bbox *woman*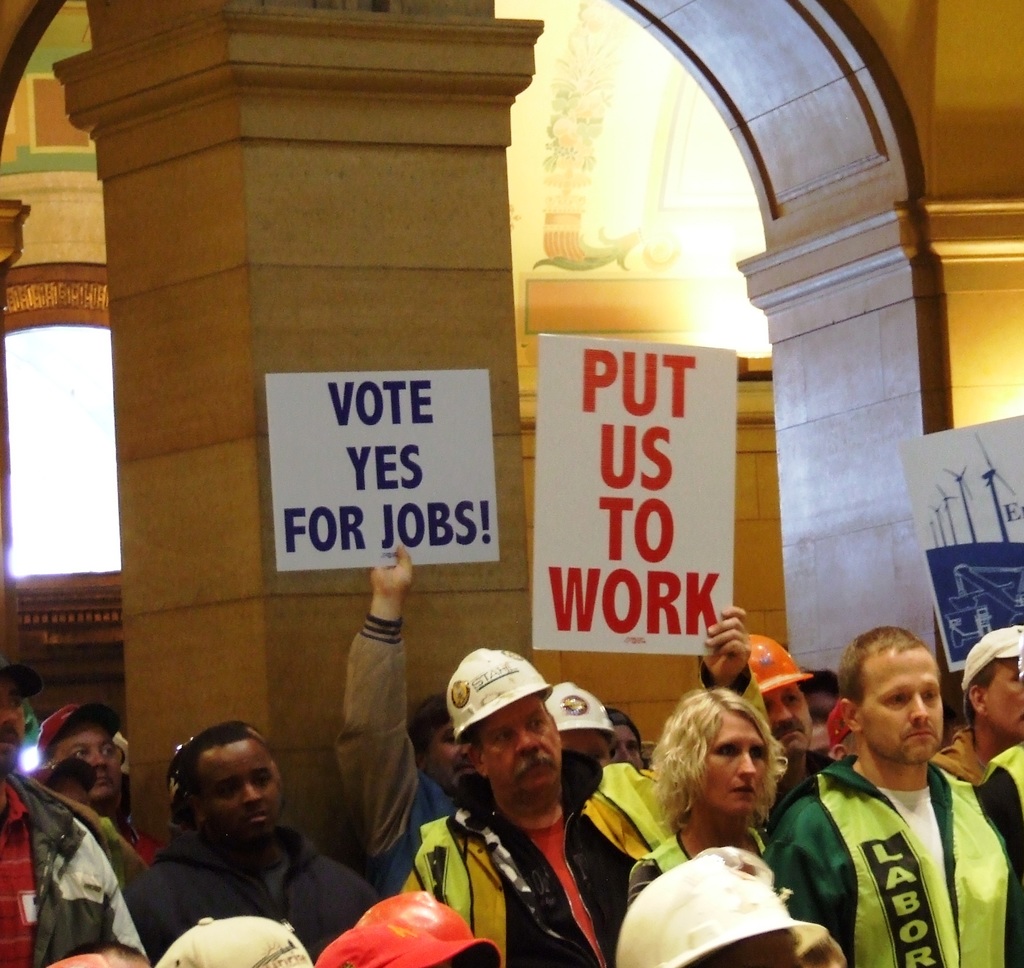
613, 695, 829, 967
